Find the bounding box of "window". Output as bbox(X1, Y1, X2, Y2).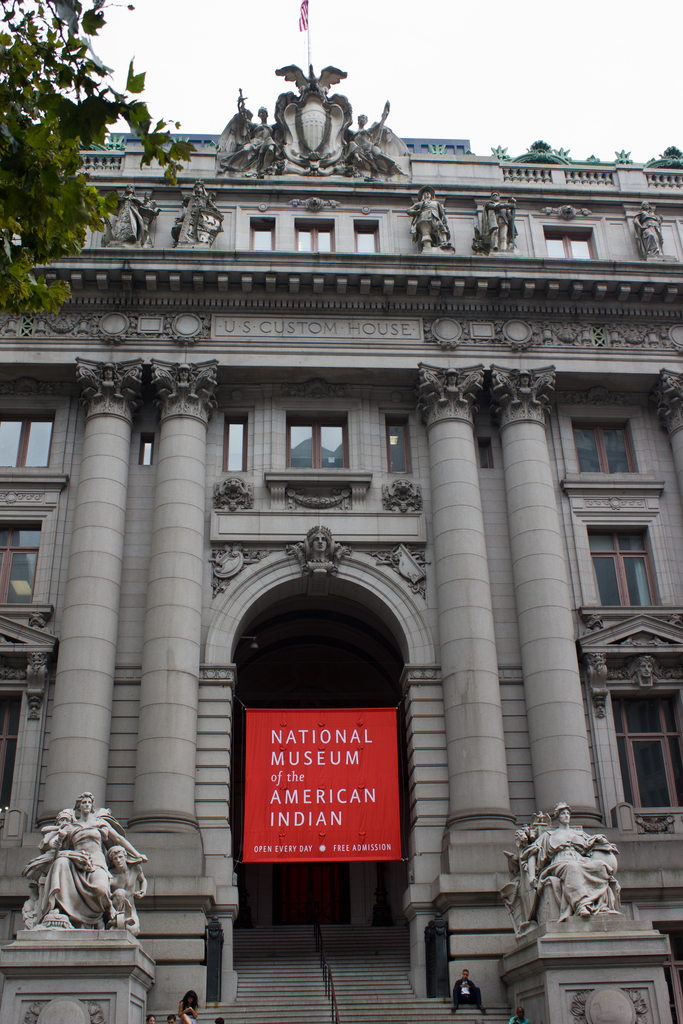
bbox(611, 693, 682, 807).
